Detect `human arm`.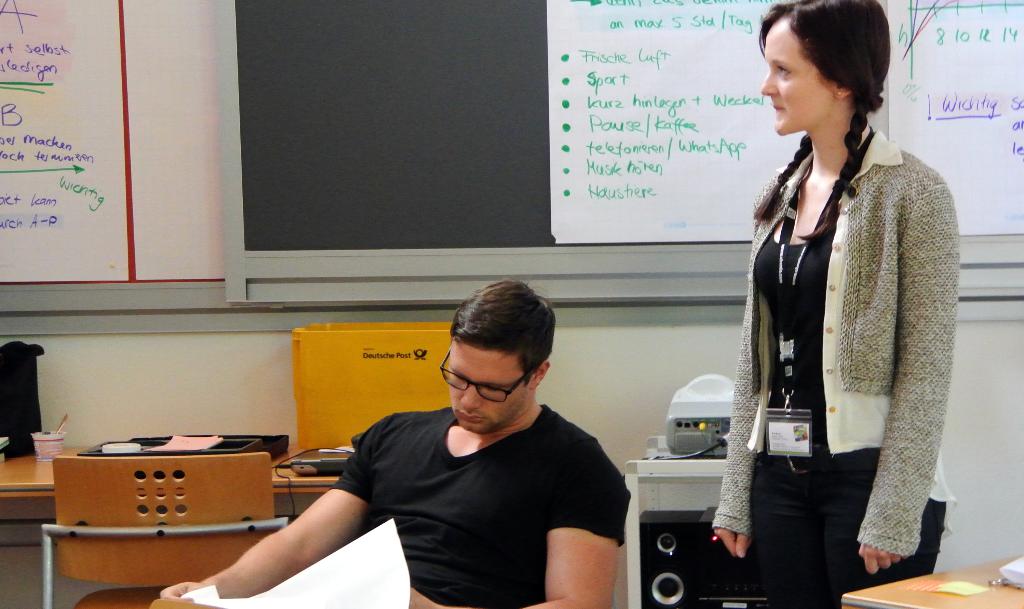
Detected at <region>155, 412, 388, 602</region>.
